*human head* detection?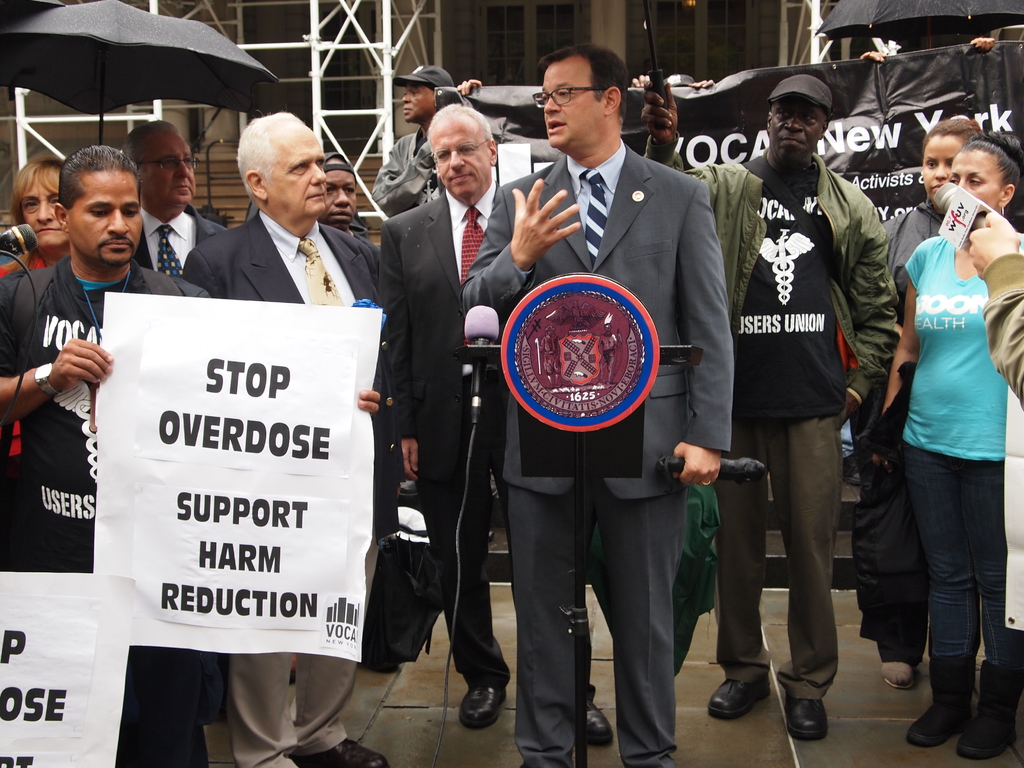
<box>950,136,1021,214</box>
